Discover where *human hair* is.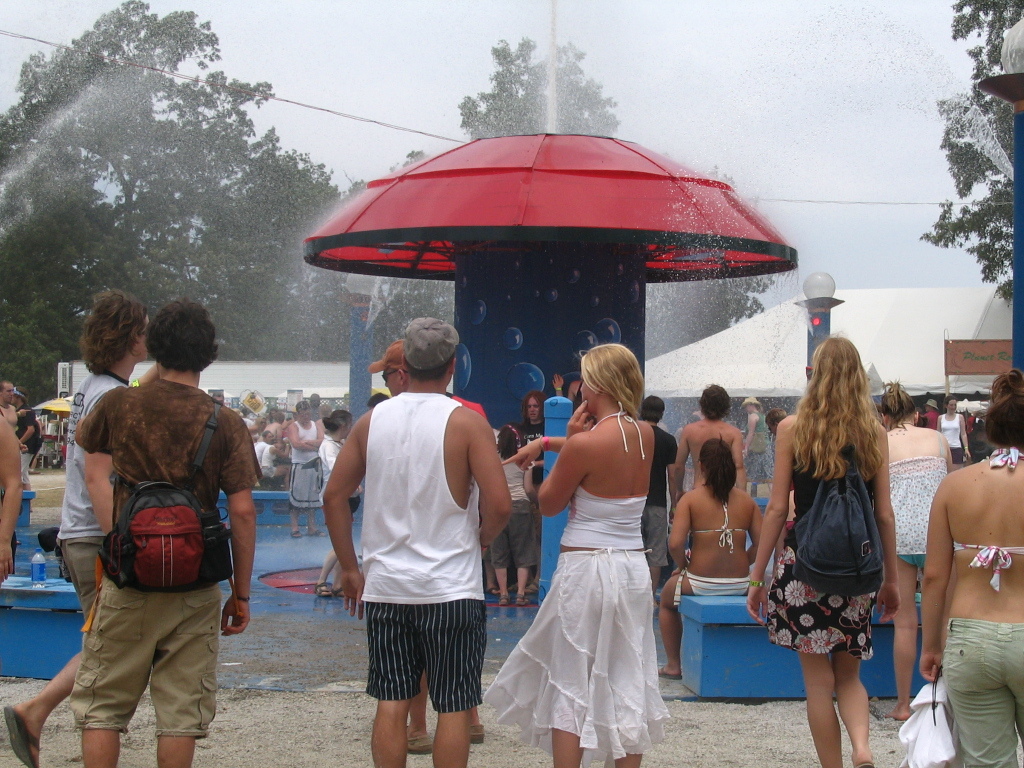
Discovered at [left=985, top=365, right=1023, bottom=449].
